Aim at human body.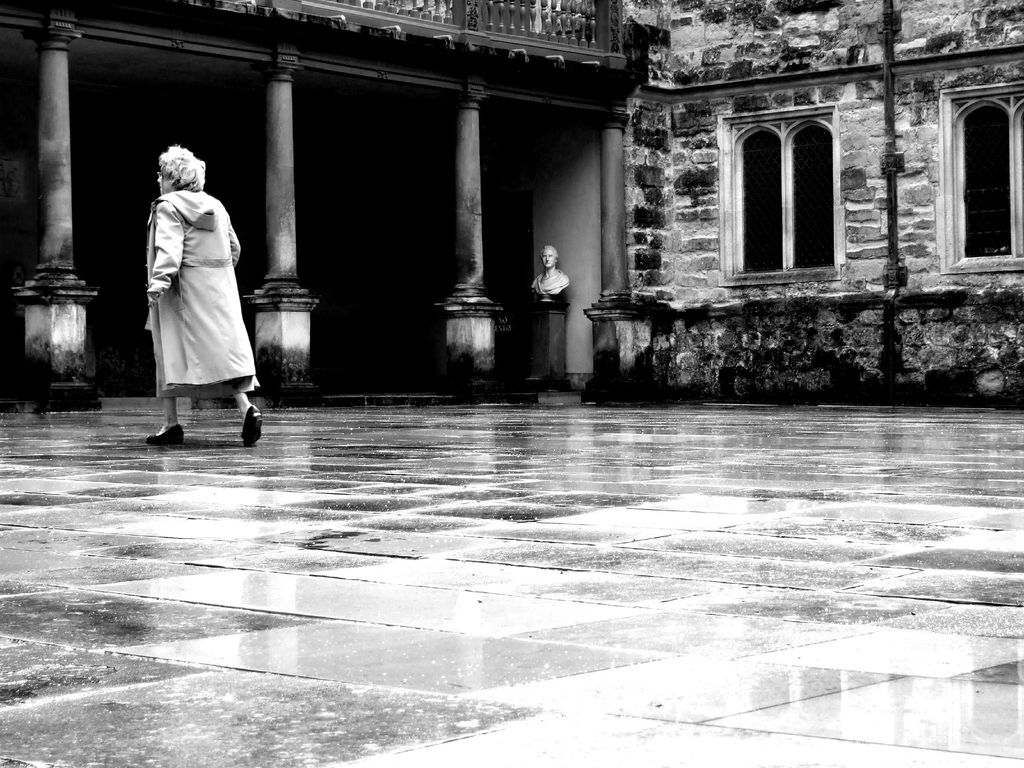
Aimed at <box>131,135,272,455</box>.
